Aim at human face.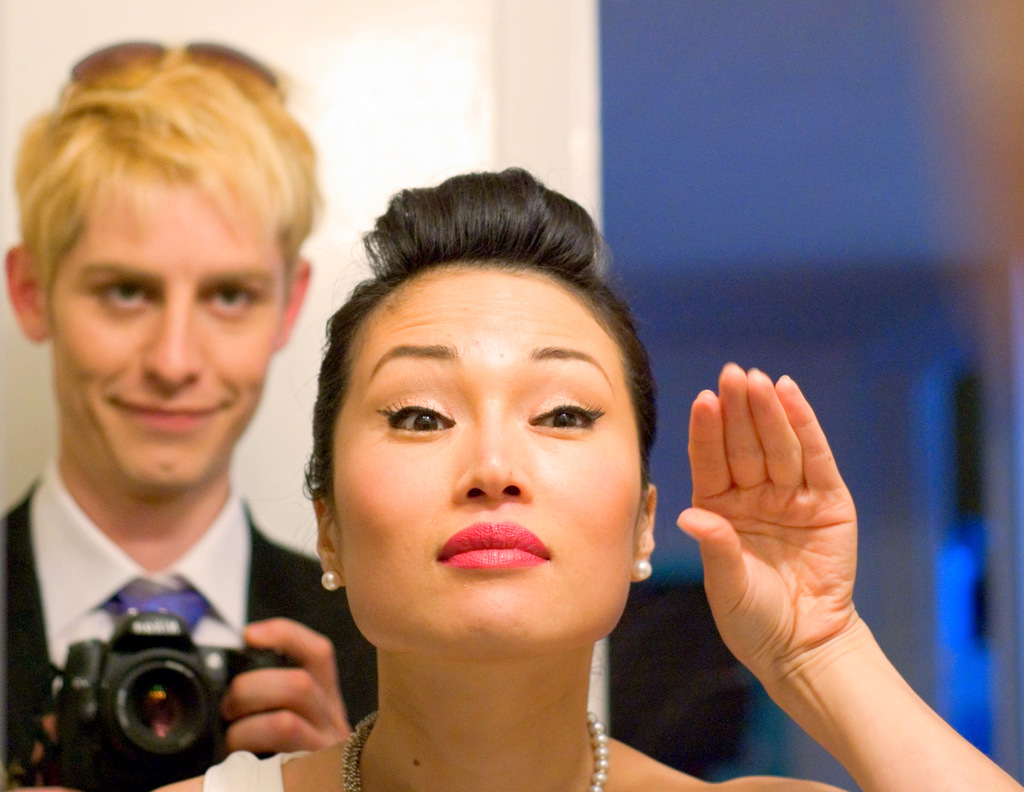
Aimed at bbox=[56, 170, 277, 521].
